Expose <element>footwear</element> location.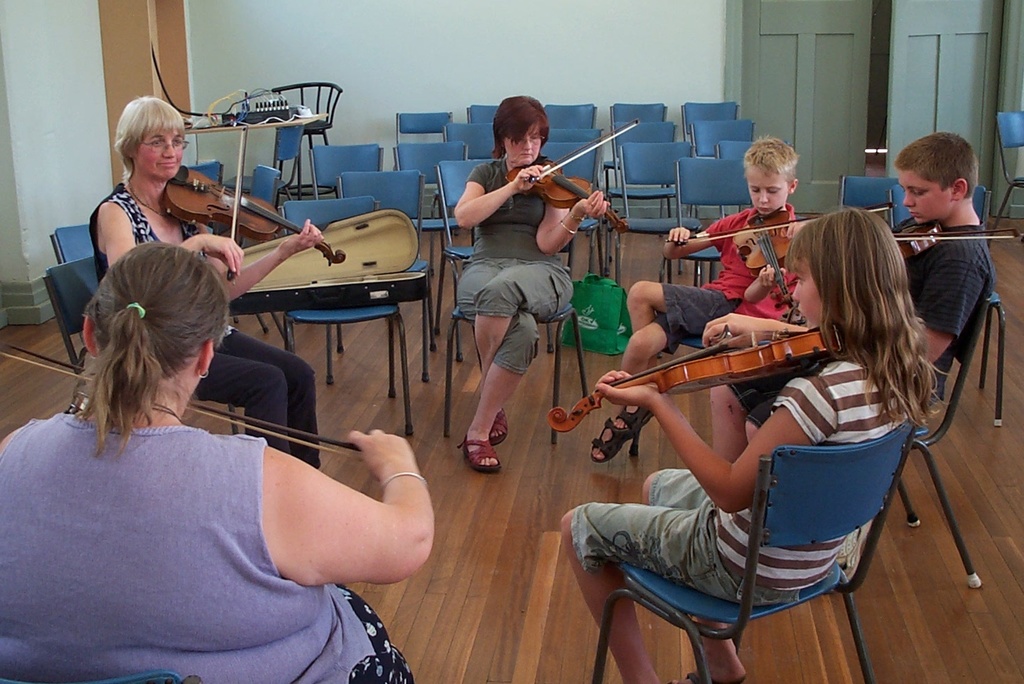
Exposed at x1=452, y1=429, x2=504, y2=471.
